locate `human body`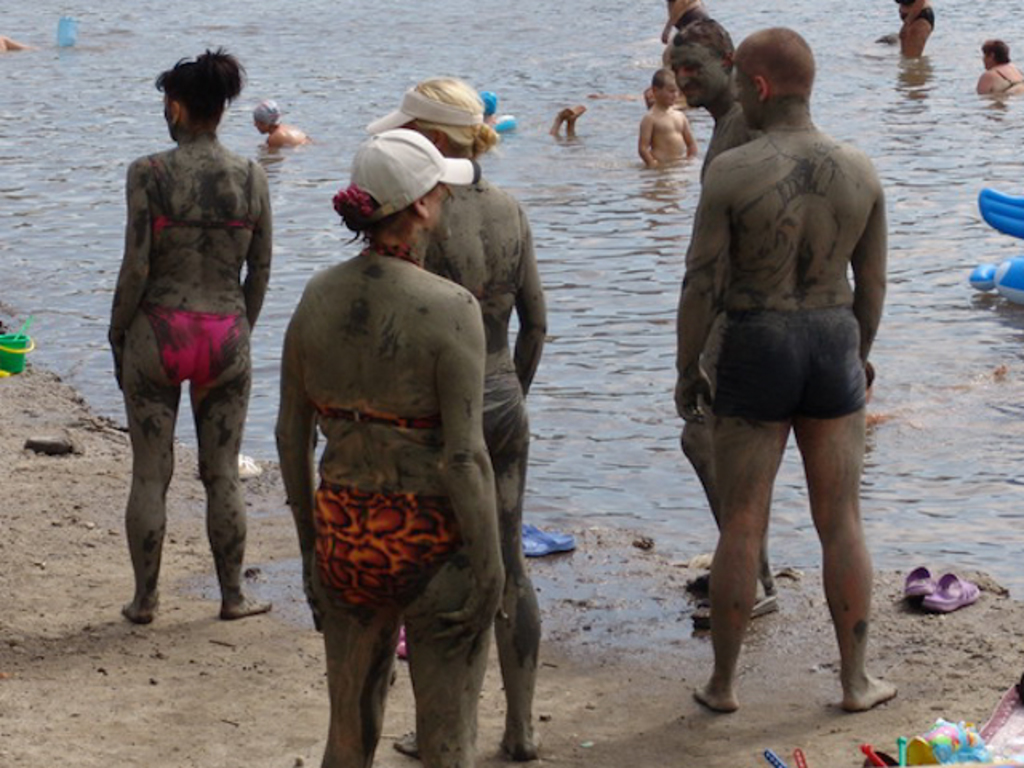
{"left": 107, "top": 144, "right": 269, "bottom": 624}
